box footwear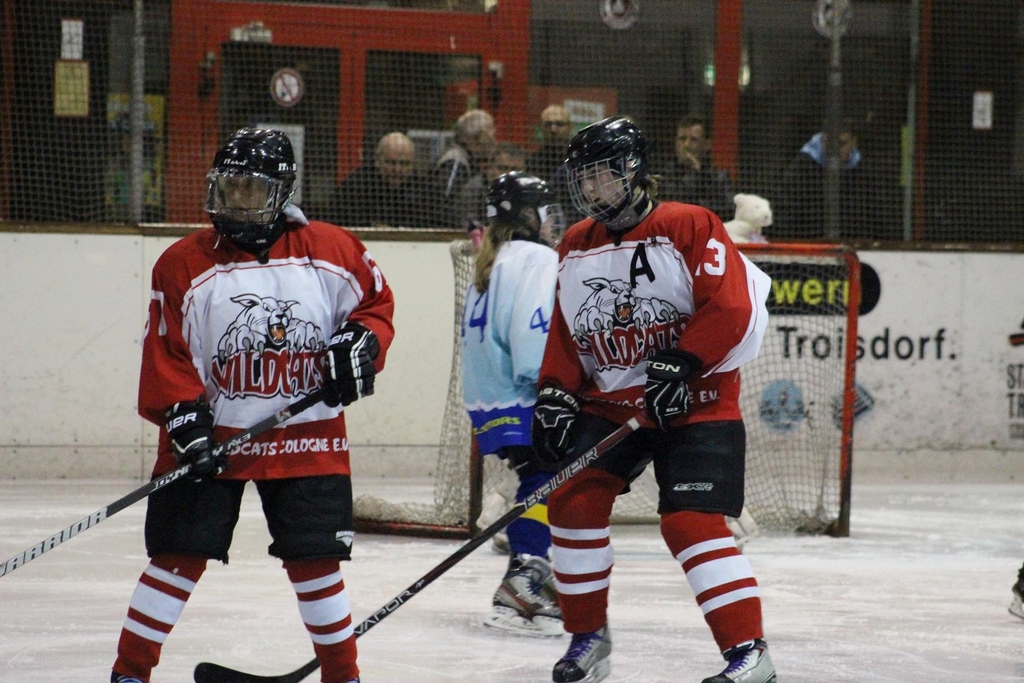
(x1=110, y1=667, x2=149, y2=682)
